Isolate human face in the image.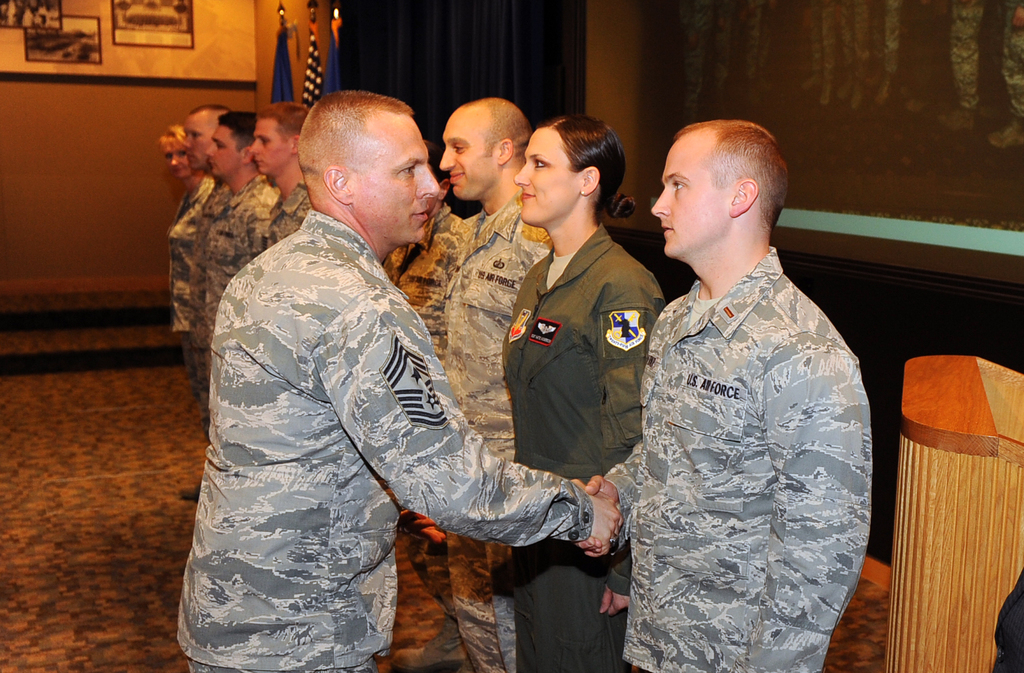
Isolated region: select_region(162, 137, 188, 177).
